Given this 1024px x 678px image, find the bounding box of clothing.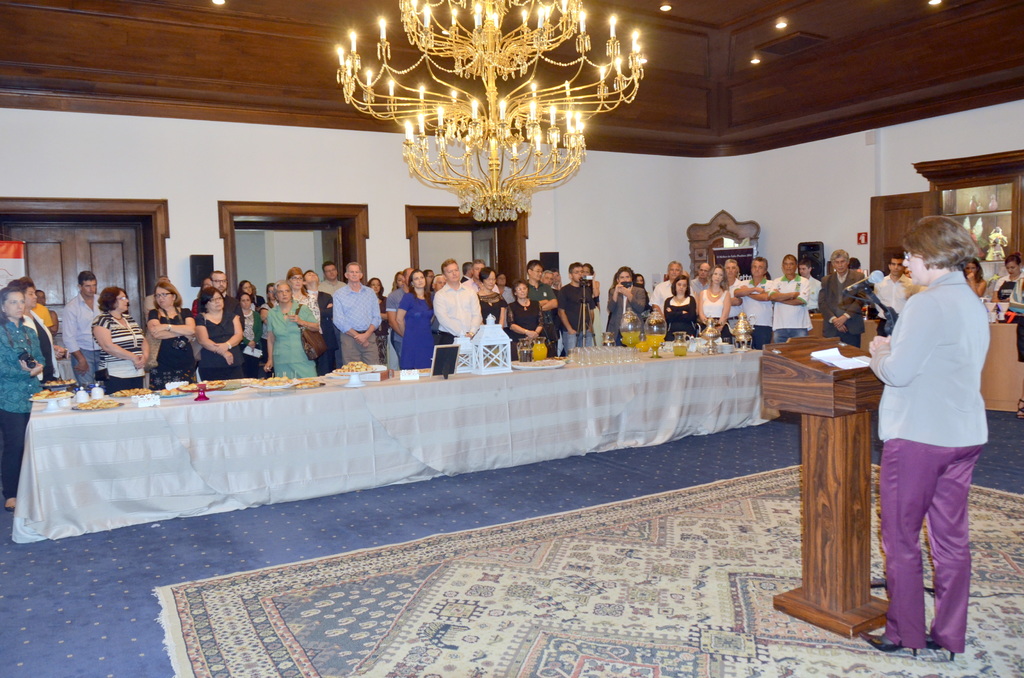
crop(234, 290, 272, 383).
